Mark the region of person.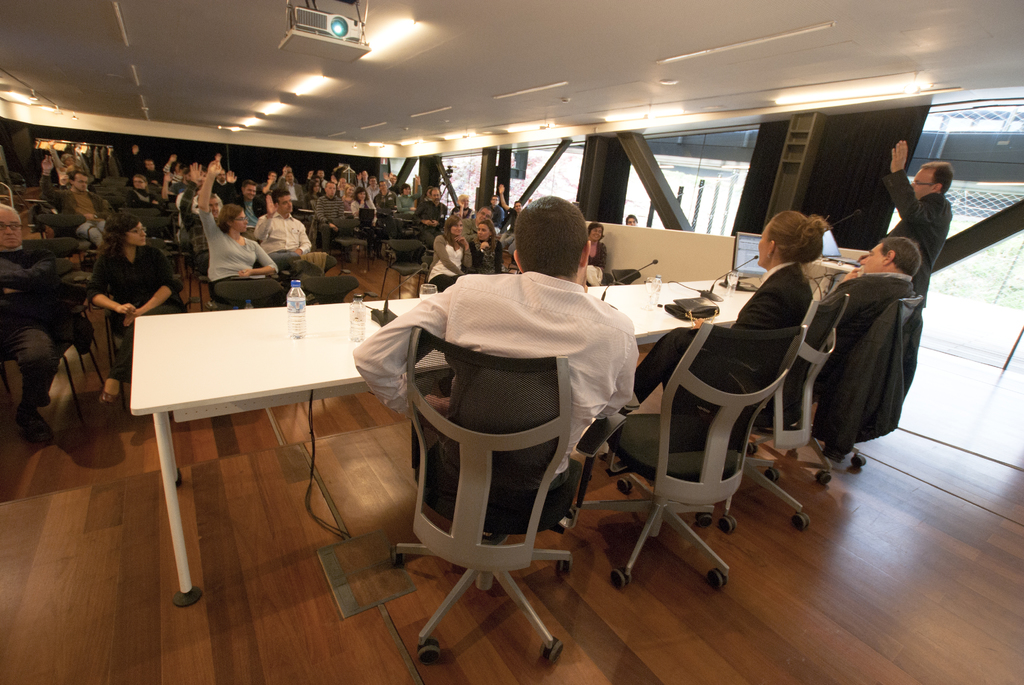
Region: (44,162,124,229).
